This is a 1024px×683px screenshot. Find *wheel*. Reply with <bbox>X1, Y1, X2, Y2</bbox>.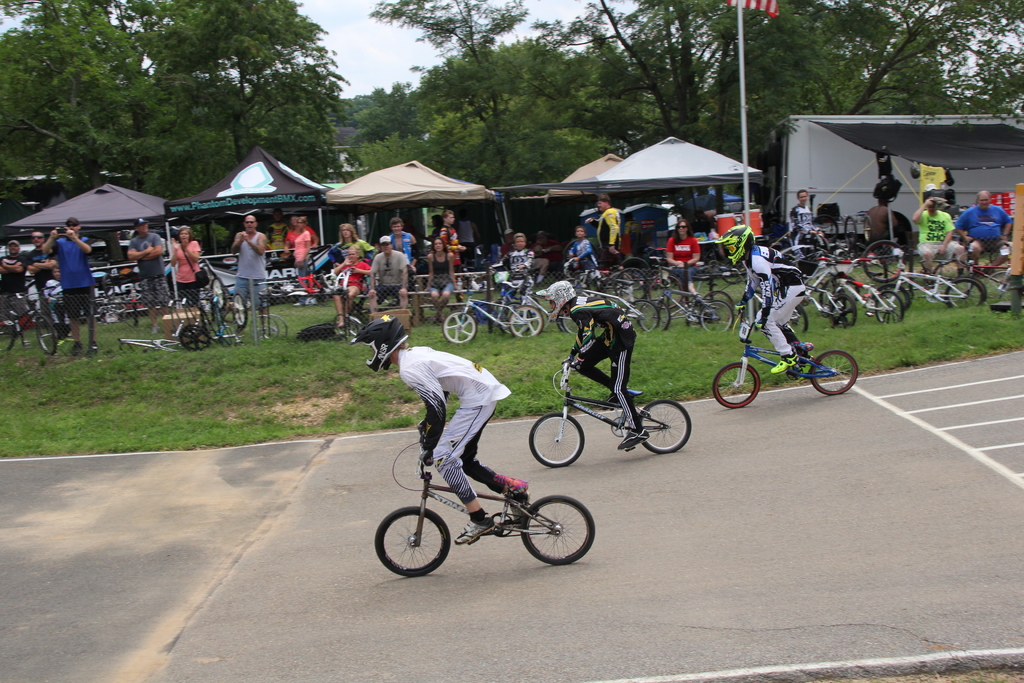
<bbox>388, 508, 453, 582</bbox>.
